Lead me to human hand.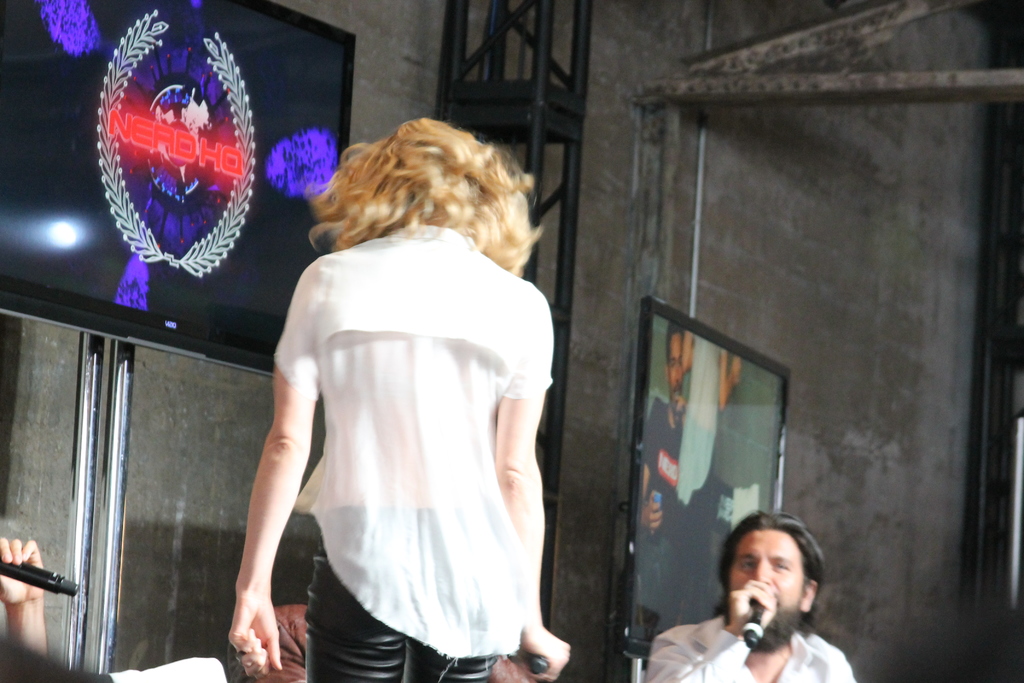
Lead to region(728, 579, 780, 639).
